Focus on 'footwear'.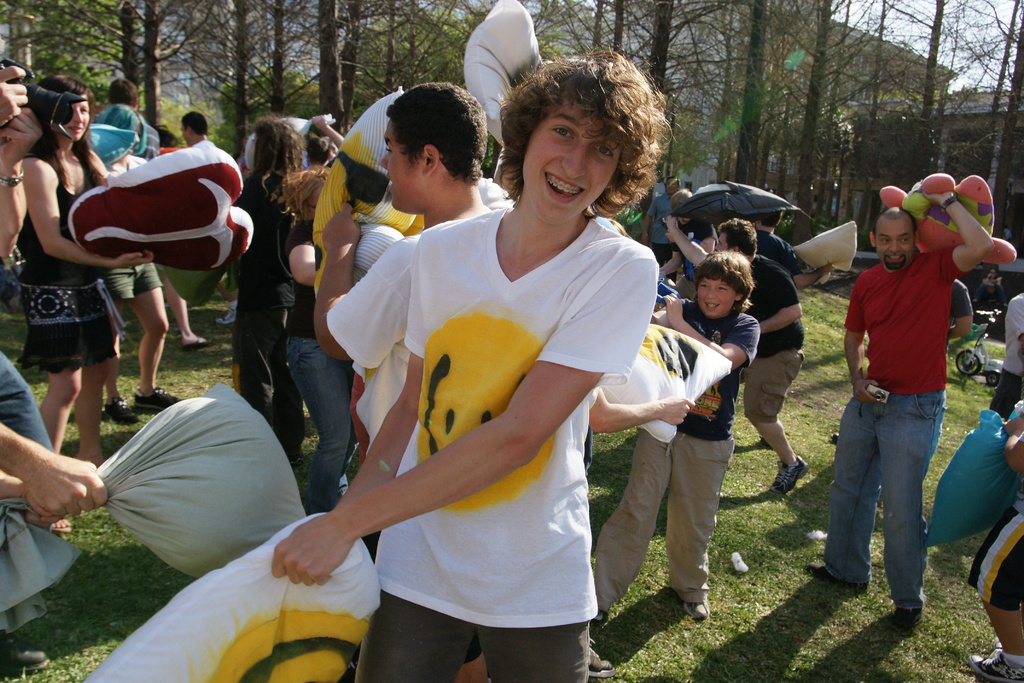
Focused at <bbox>896, 608, 924, 632</bbox>.
